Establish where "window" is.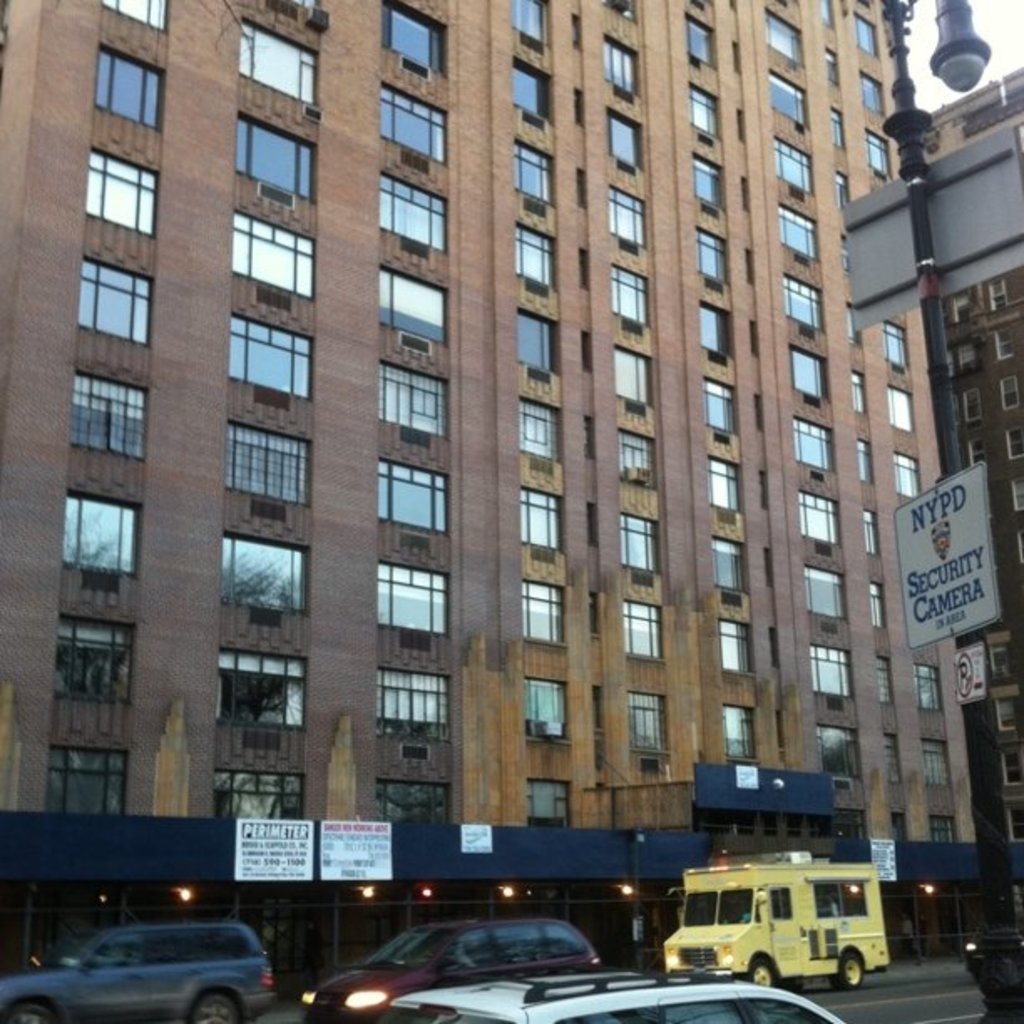
Established at crop(509, 223, 545, 284).
